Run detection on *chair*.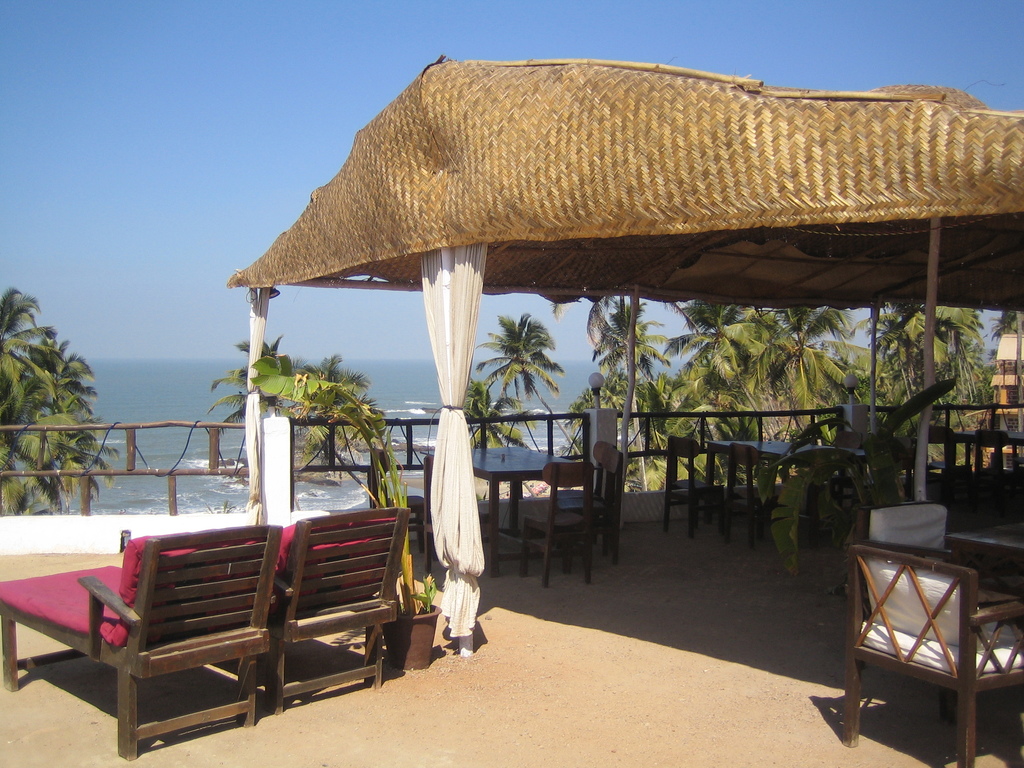
Result: l=420, t=456, r=495, b=584.
